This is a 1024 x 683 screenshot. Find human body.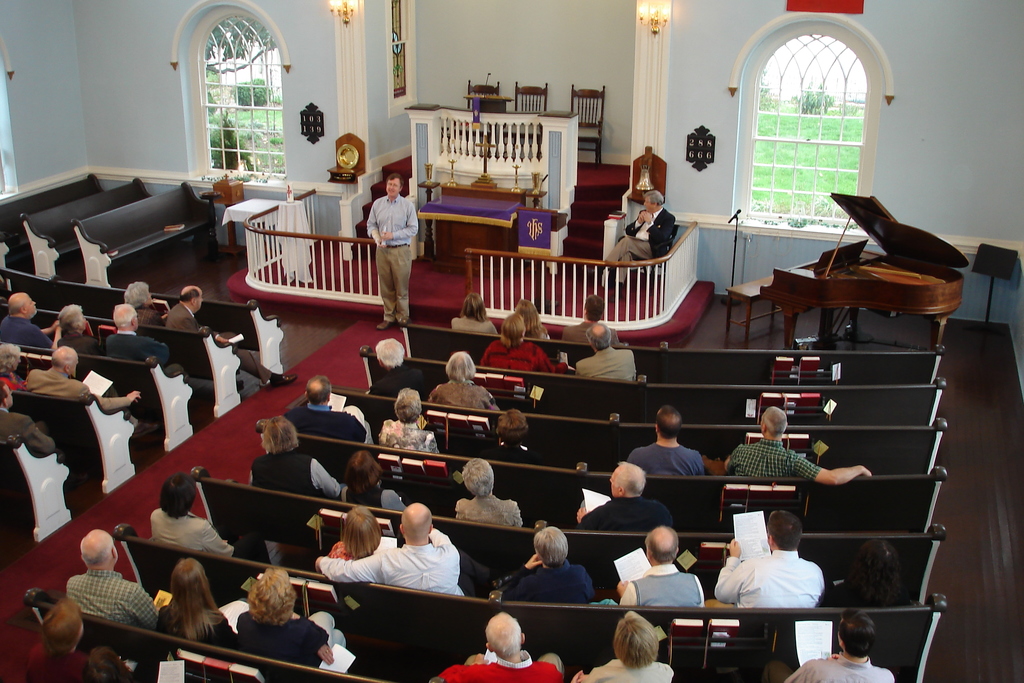
Bounding box: region(149, 511, 276, 564).
